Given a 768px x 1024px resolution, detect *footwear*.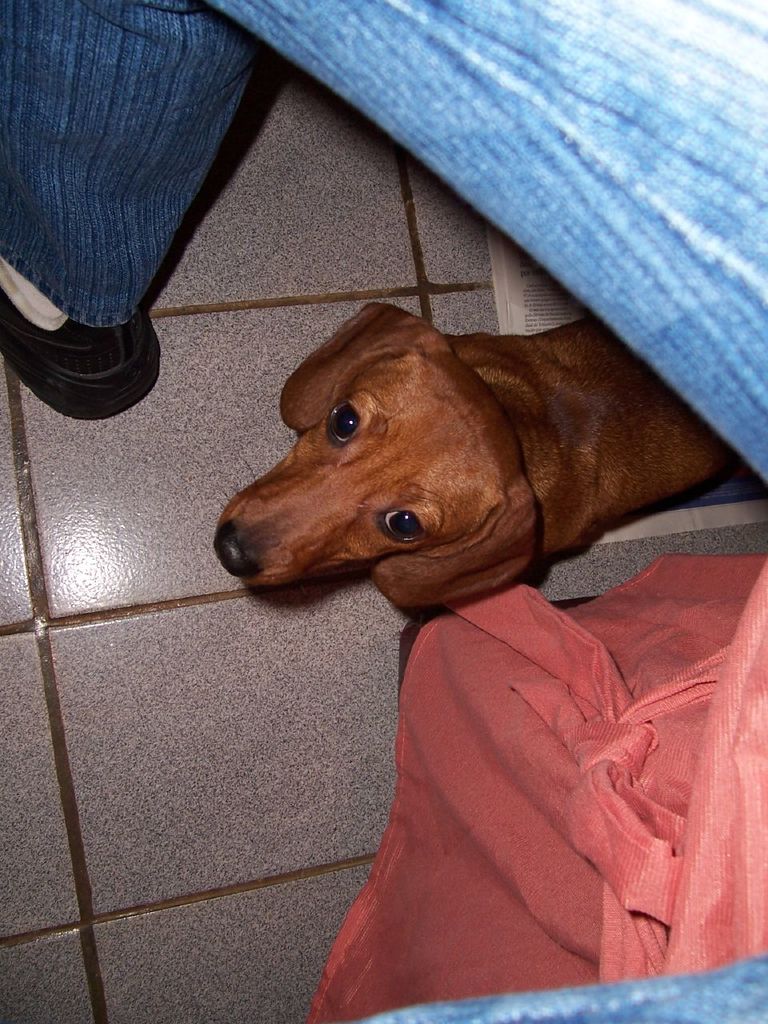
<box>0,258,159,430</box>.
